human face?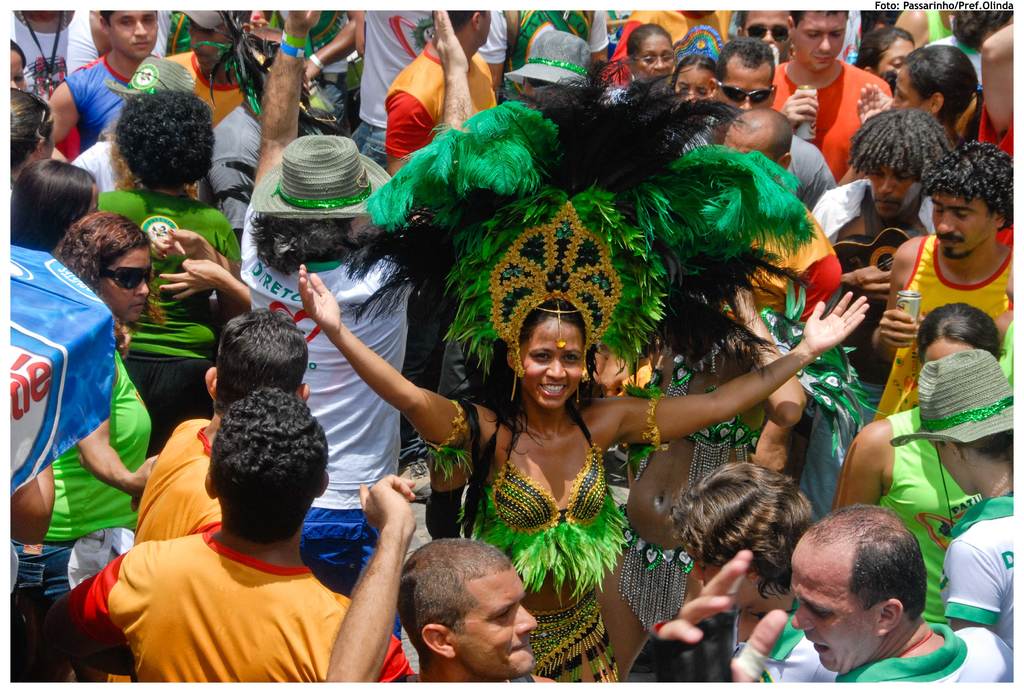
<box>721,55,772,124</box>
